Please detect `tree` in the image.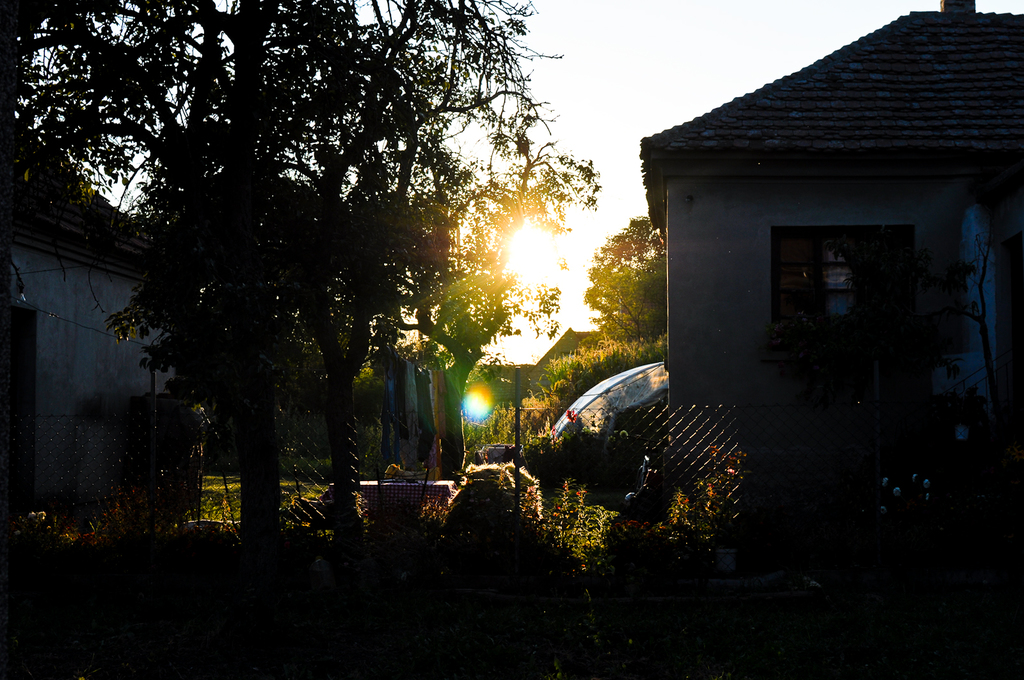
x1=61 y1=17 x2=611 y2=477.
